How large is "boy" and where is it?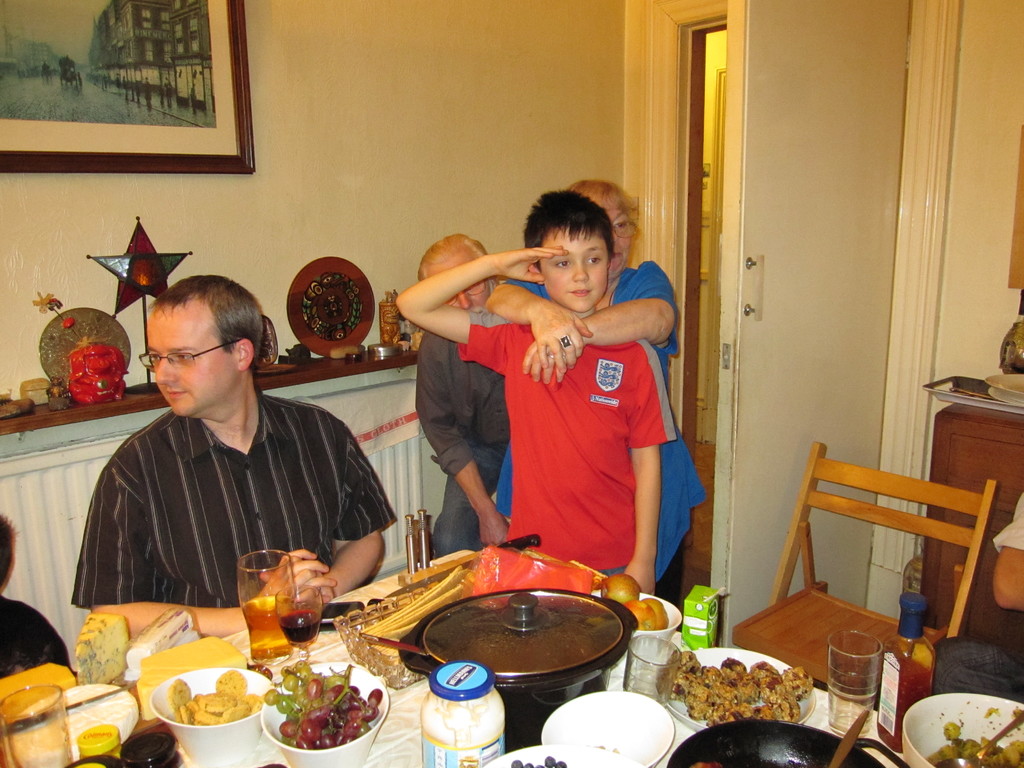
Bounding box: rect(392, 188, 684, 601).
